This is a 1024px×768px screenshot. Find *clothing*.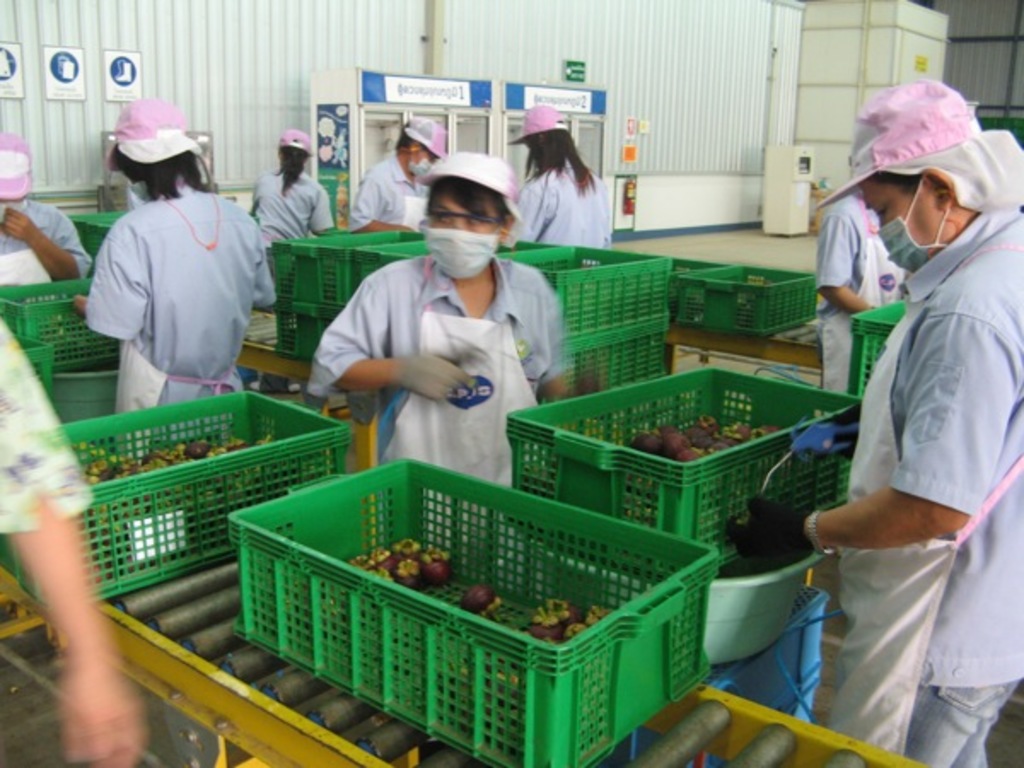
Bounding box: BBox(348, 152, 430, 229).
